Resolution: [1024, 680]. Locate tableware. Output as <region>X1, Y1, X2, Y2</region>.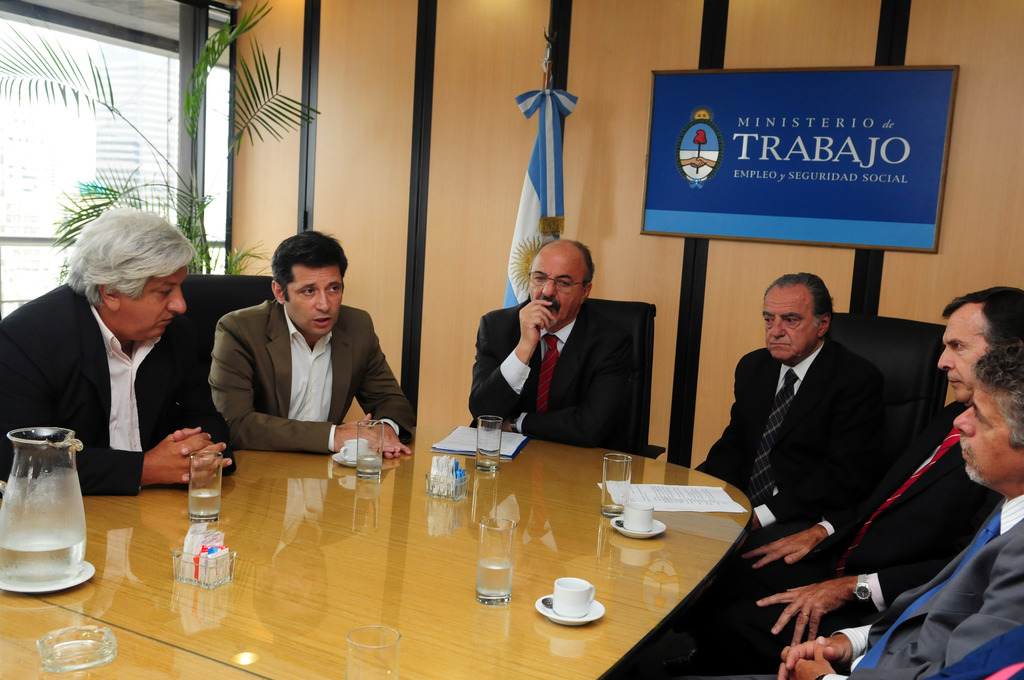
<region>186, 448, 223, 523</region>.
